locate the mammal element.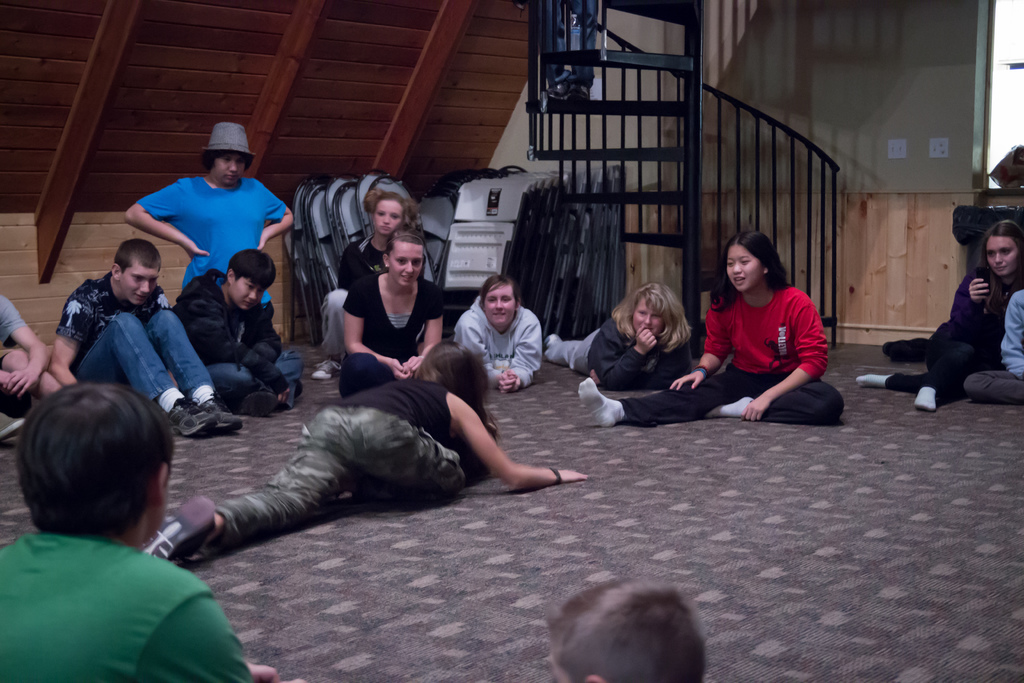
Element bbox: 340,226,447,396.
